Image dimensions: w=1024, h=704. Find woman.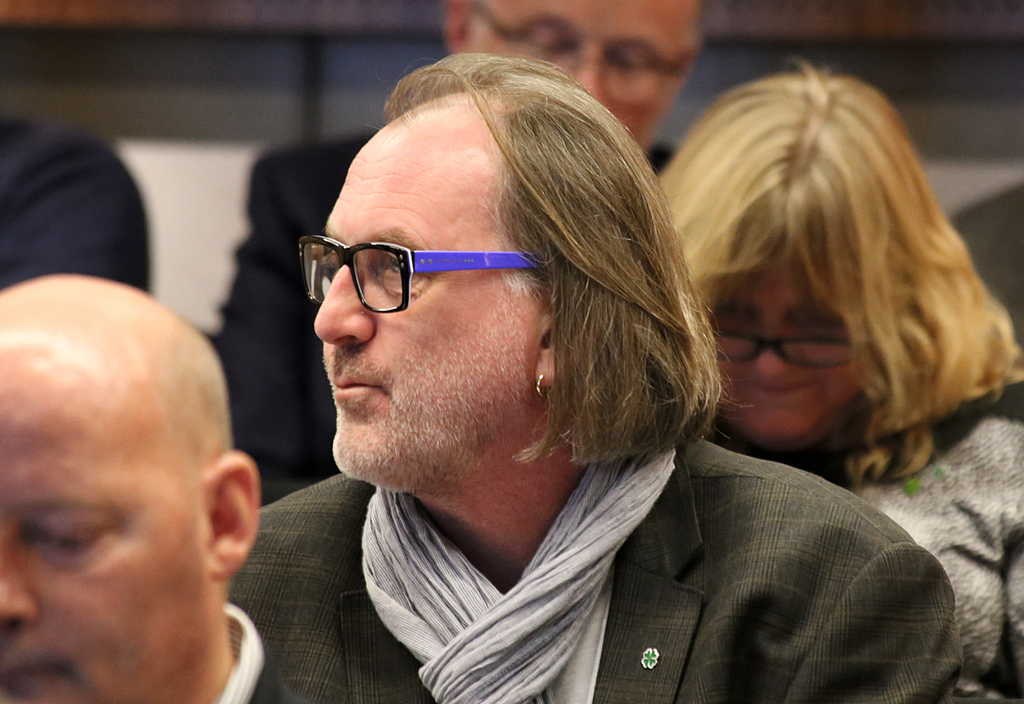
(x1=653, y1=61, x2=1023, y2=703).
